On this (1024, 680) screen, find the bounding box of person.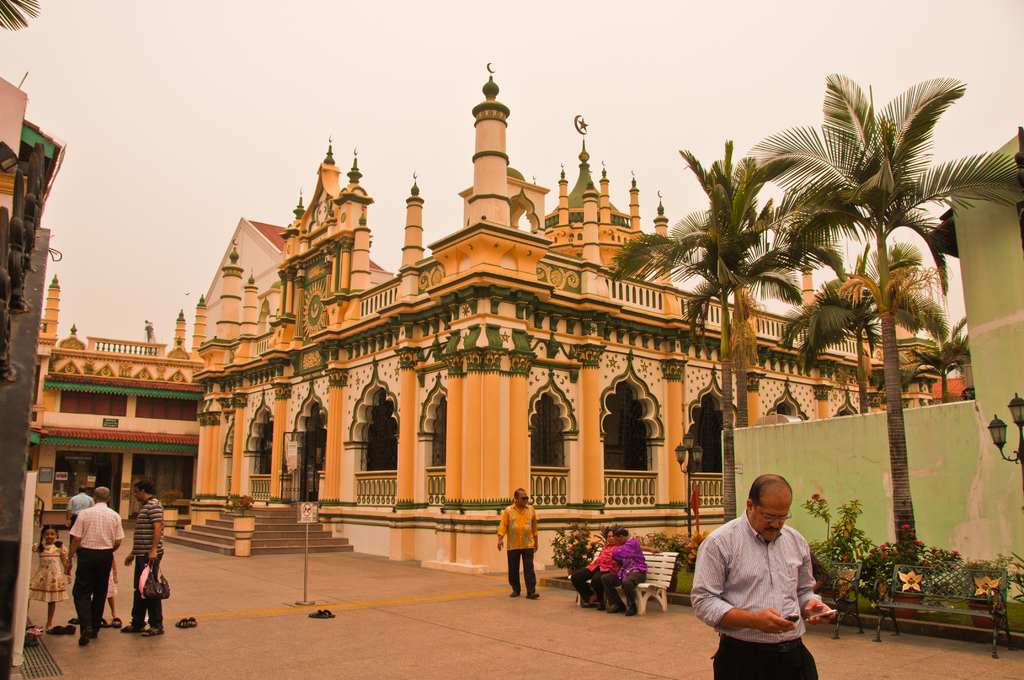
Bounding box: <box>609,528,647,621</box>.
